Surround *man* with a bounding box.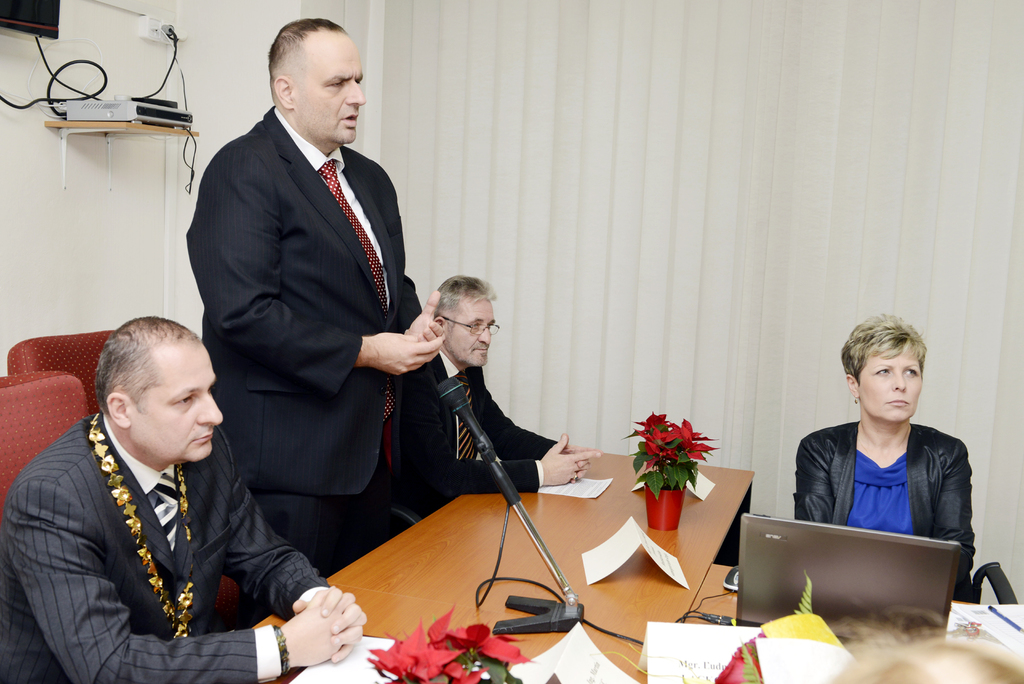
l=387, t=273, r=605, b=535.
